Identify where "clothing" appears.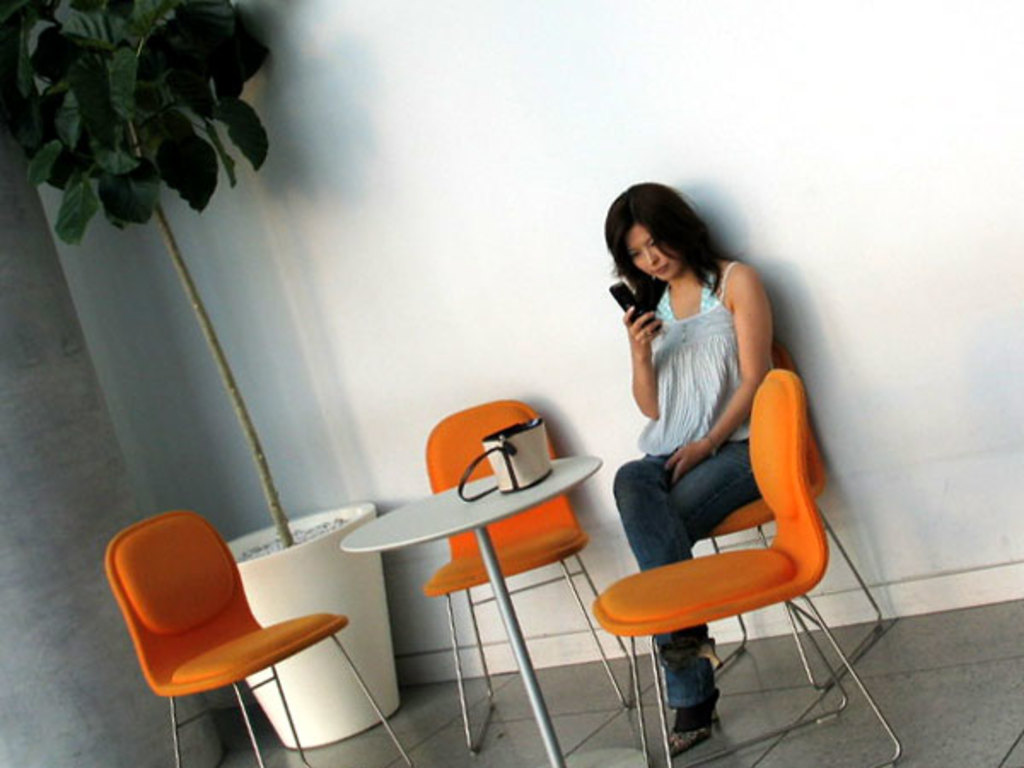
Appears at (611,263,739,708).
